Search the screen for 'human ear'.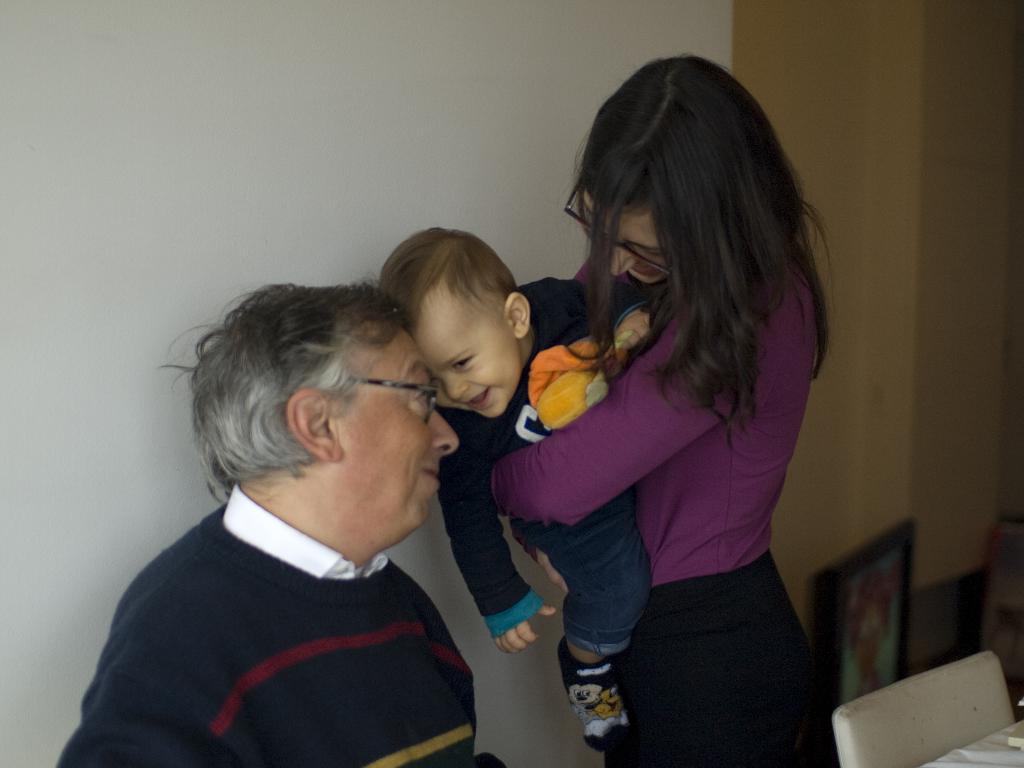
Found at (x1=287, y1=385, x2=338, y2=464).
